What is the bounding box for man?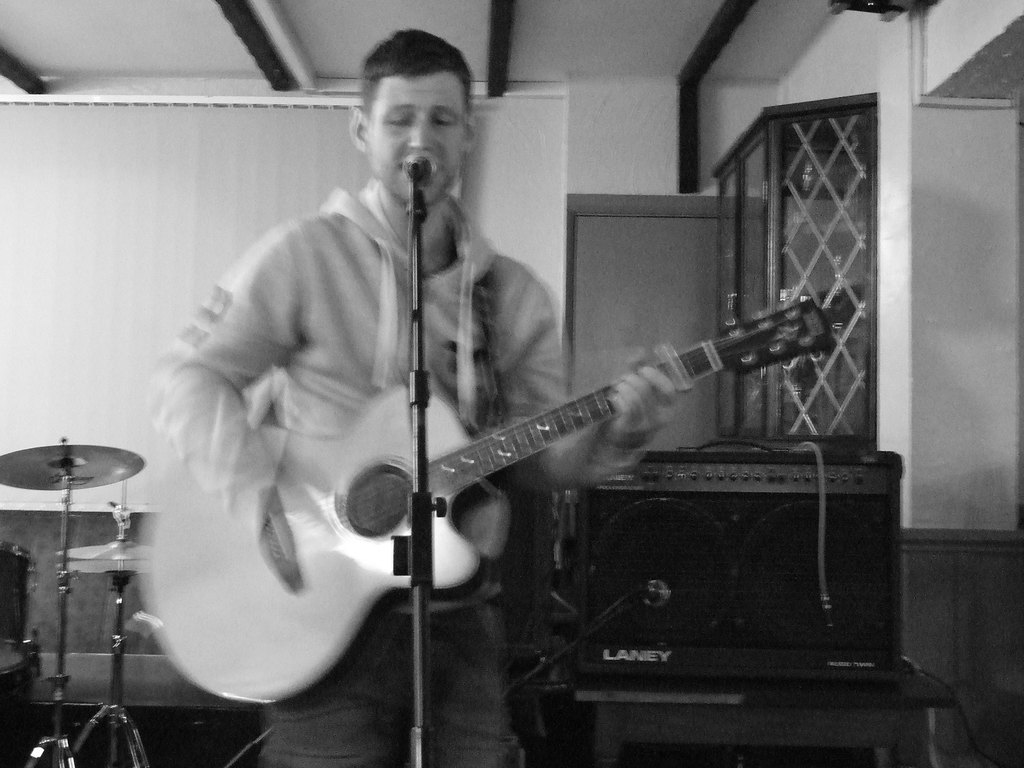
<region>129, 22, 697, 767</region>.
